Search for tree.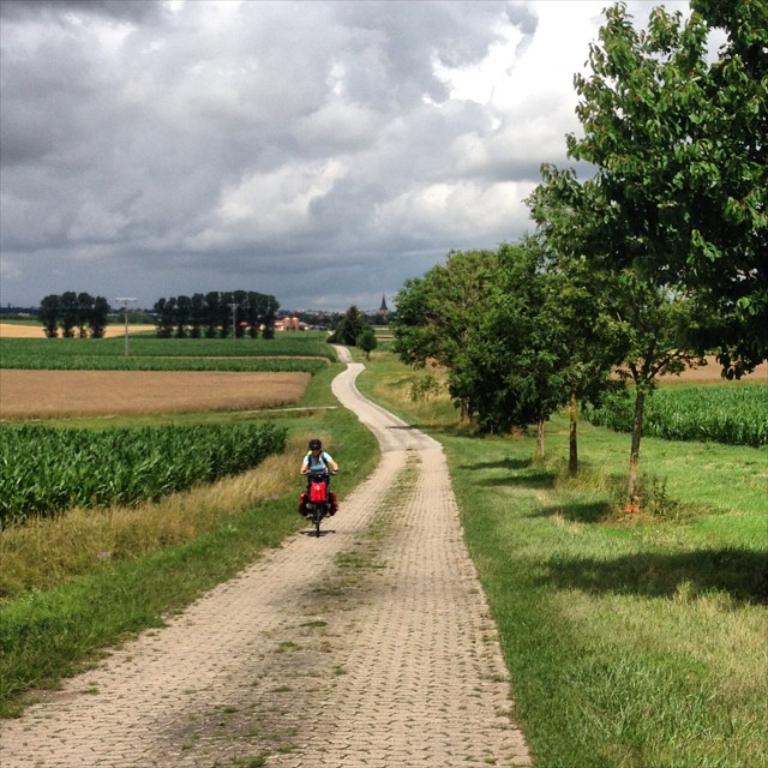
Found at crop(359, 329, 376, 360).
